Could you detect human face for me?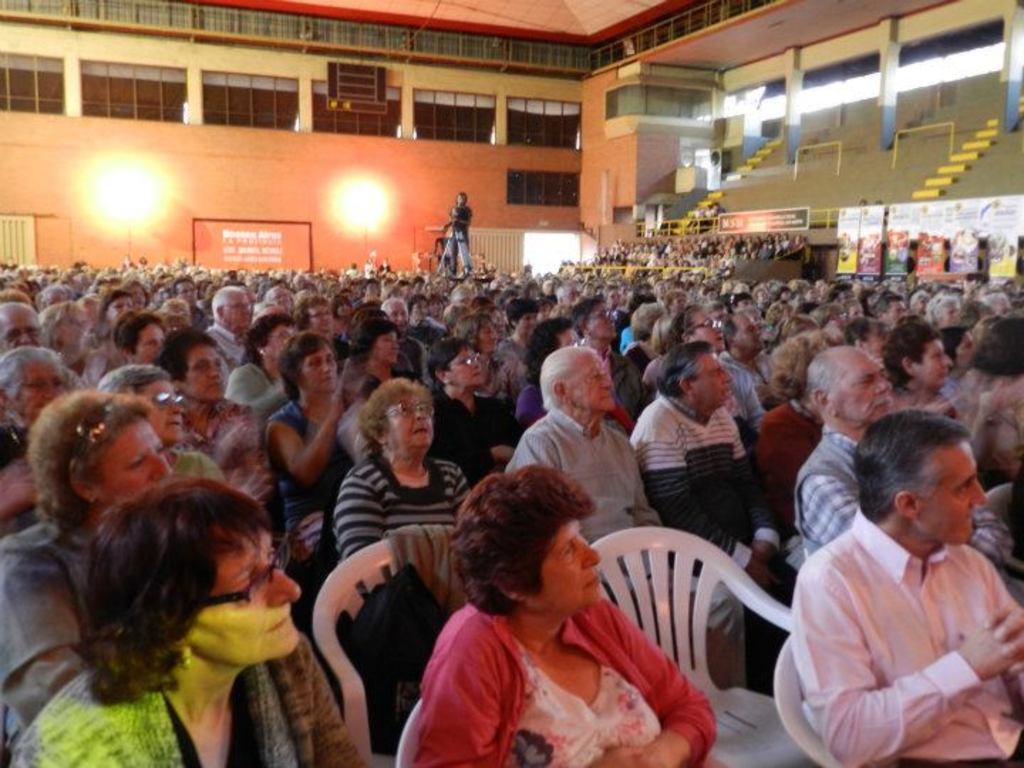
Detection result: bbox(688, 310, 721, 337).
